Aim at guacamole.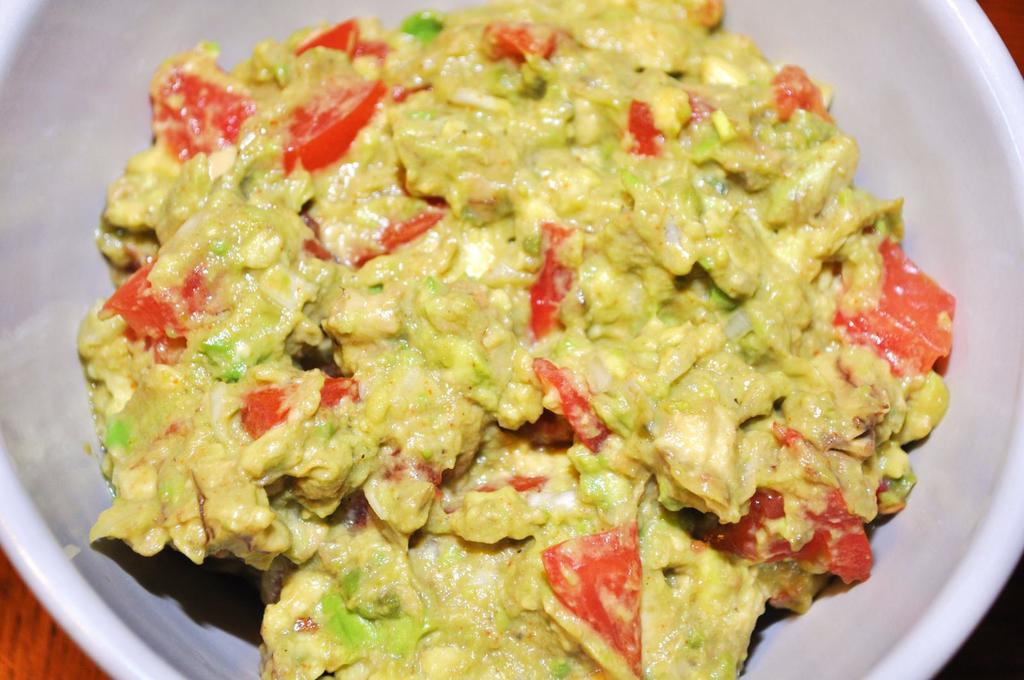
Aimed at box=[88, 0, 955, 679].
